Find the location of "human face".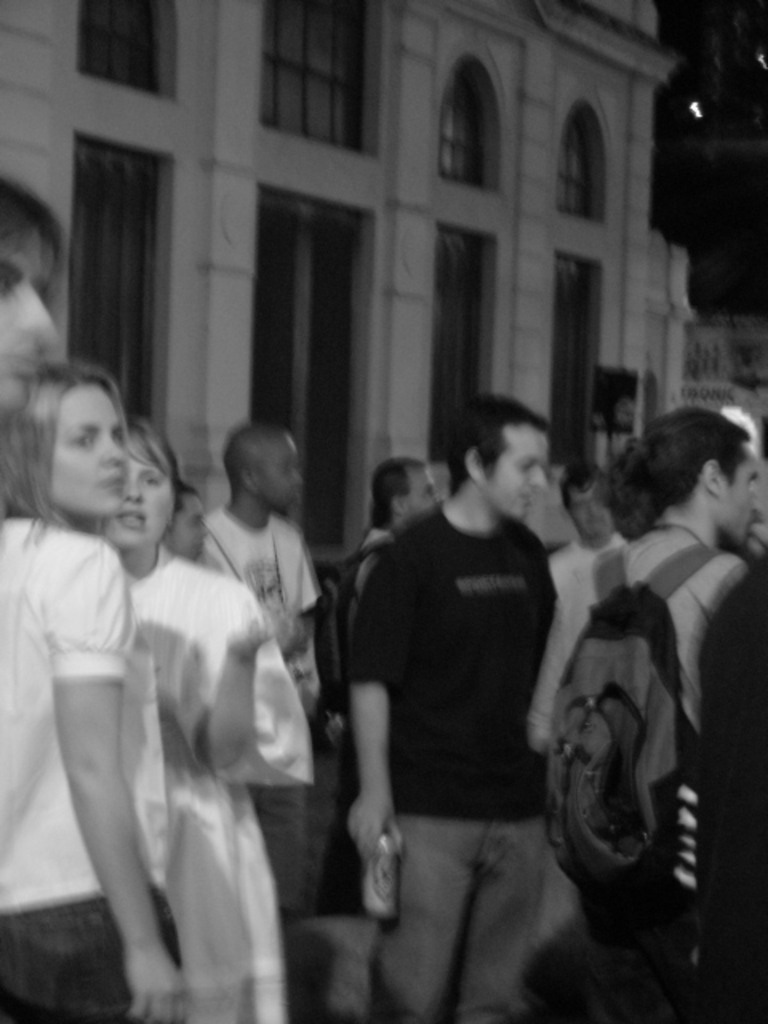
Location: x1=722 y1=440 x2=757 y2=546.
